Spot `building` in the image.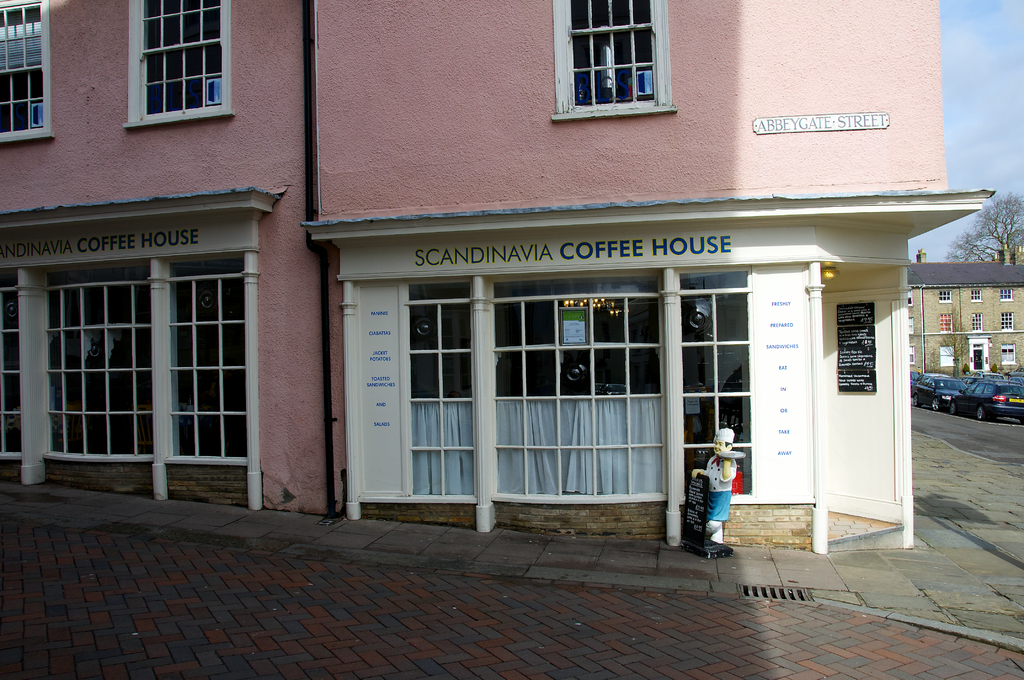
`building` found at {"left": 0, "top": 1, "right": 345, "bottom": 516}.
